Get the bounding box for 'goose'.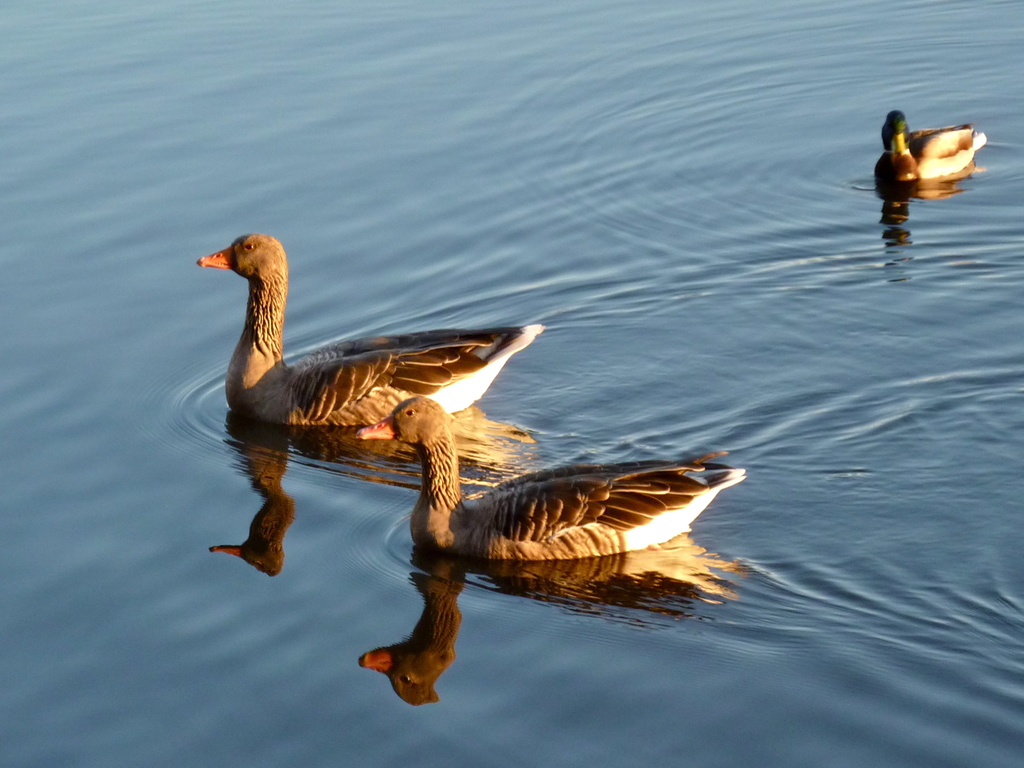
{"left": 196, "top": 236, "right": 548, "bottom": 449}.
